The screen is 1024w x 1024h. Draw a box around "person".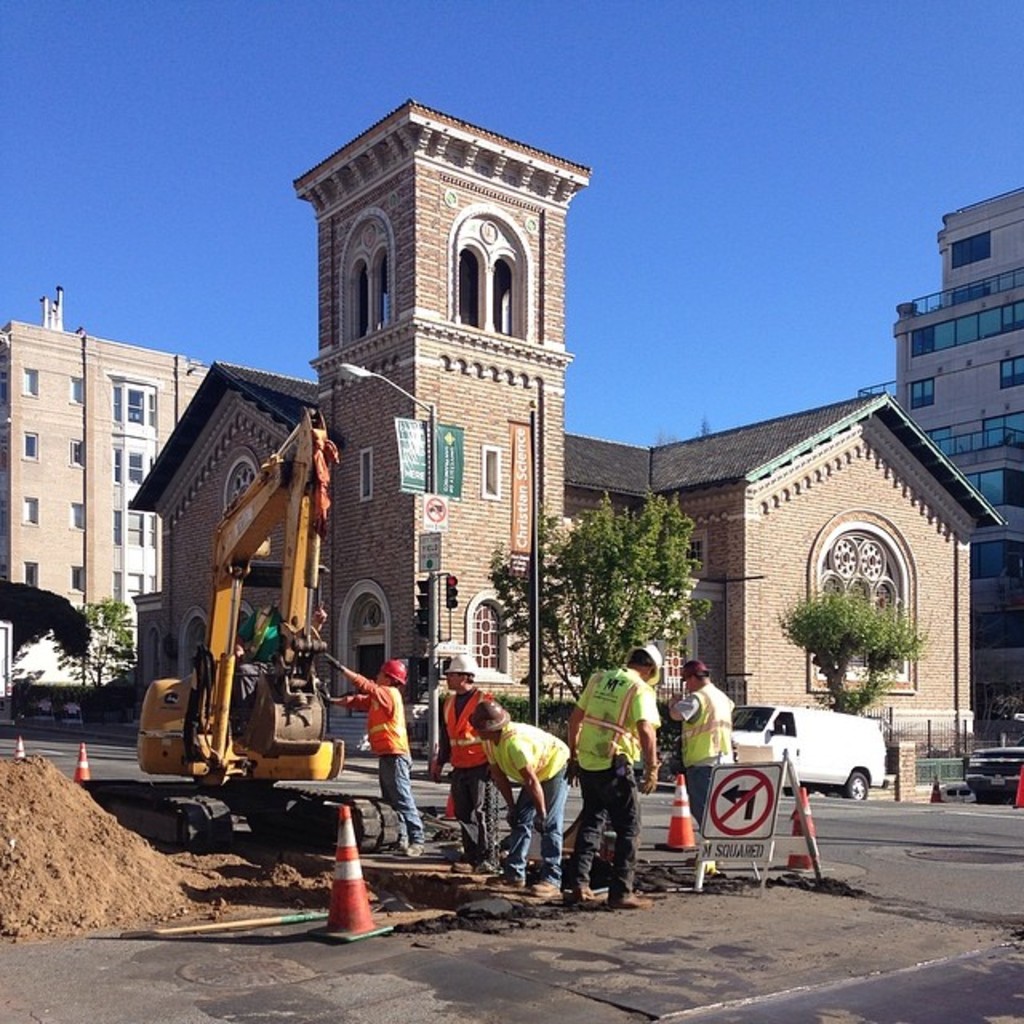
locate(312, 651, 421, 858).
